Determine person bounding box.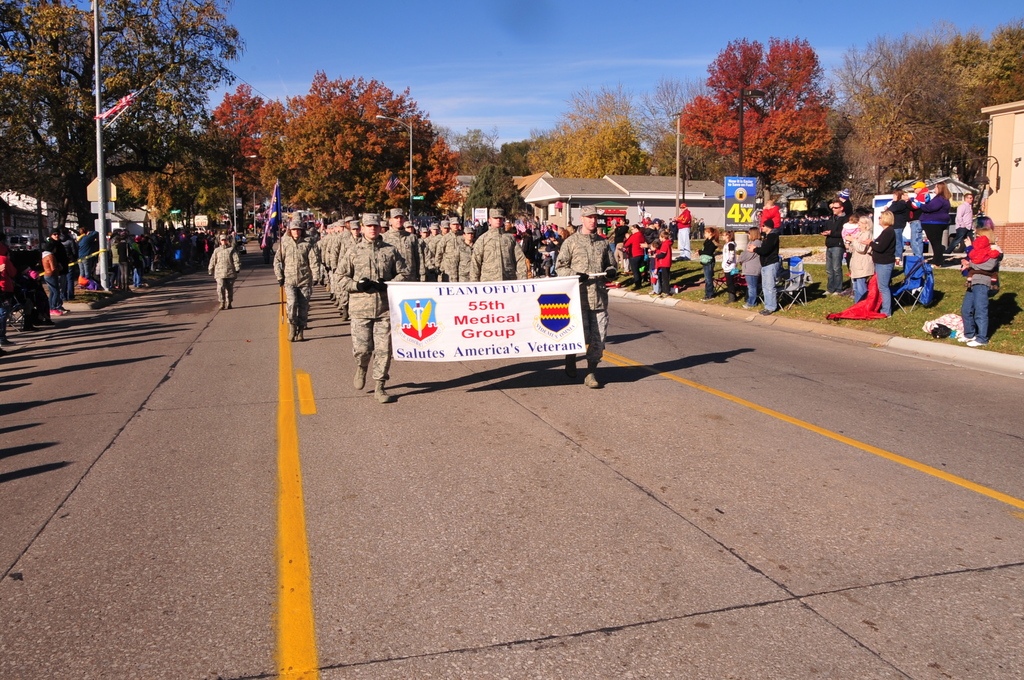
Determined: bbox=(209, 230, 244, 312).
